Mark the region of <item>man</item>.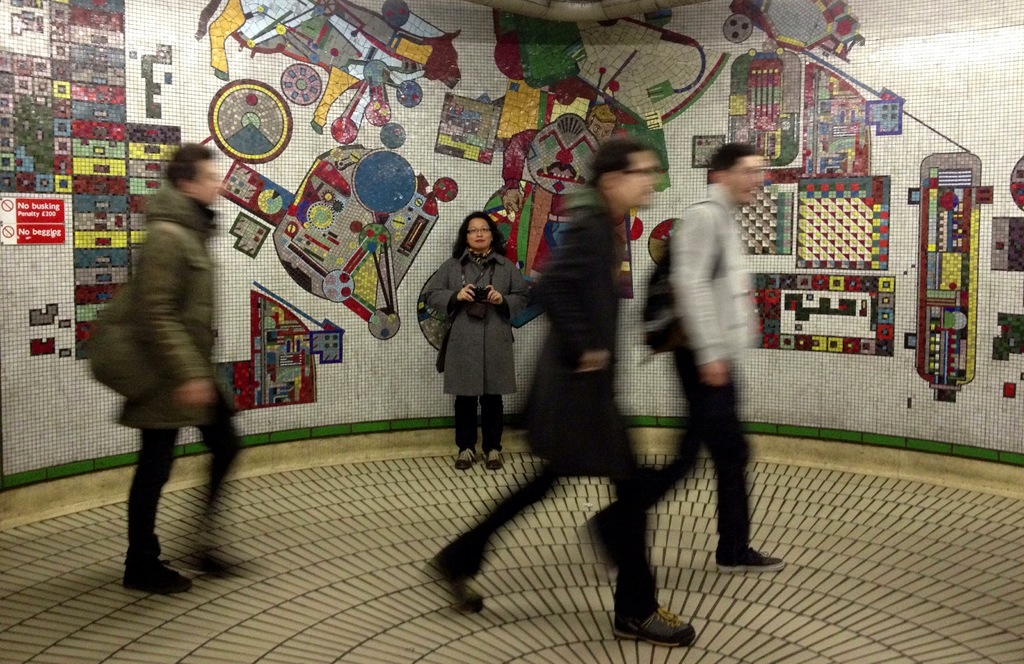
Region: (x1=115, y1=141, x2=245, y2=600).
